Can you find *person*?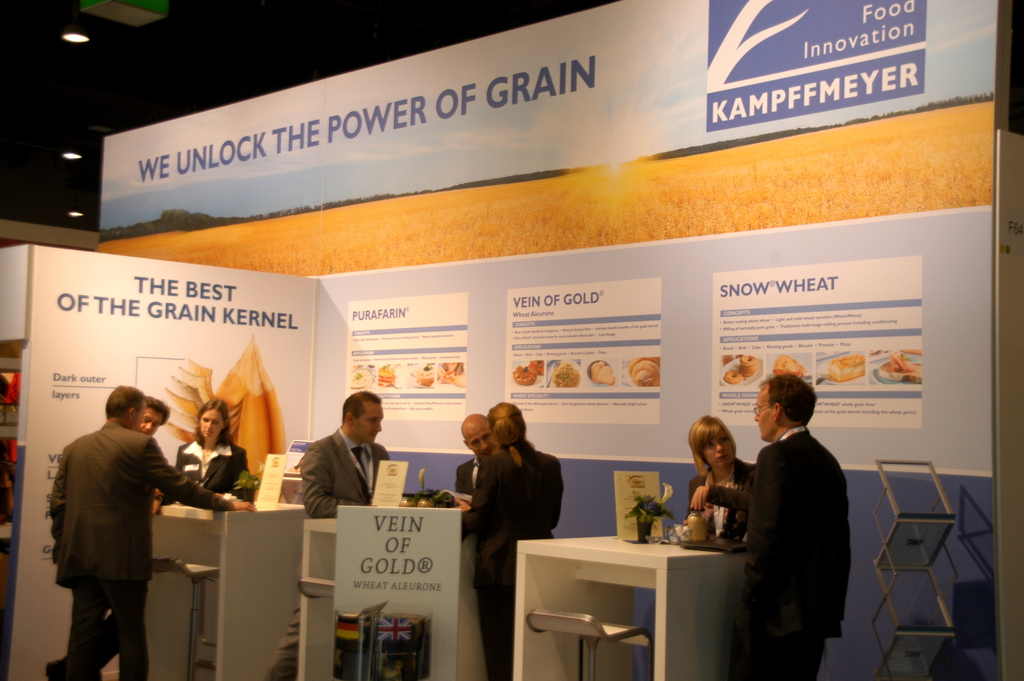
Yes, bounding box: [671, 418, 749, 549].
